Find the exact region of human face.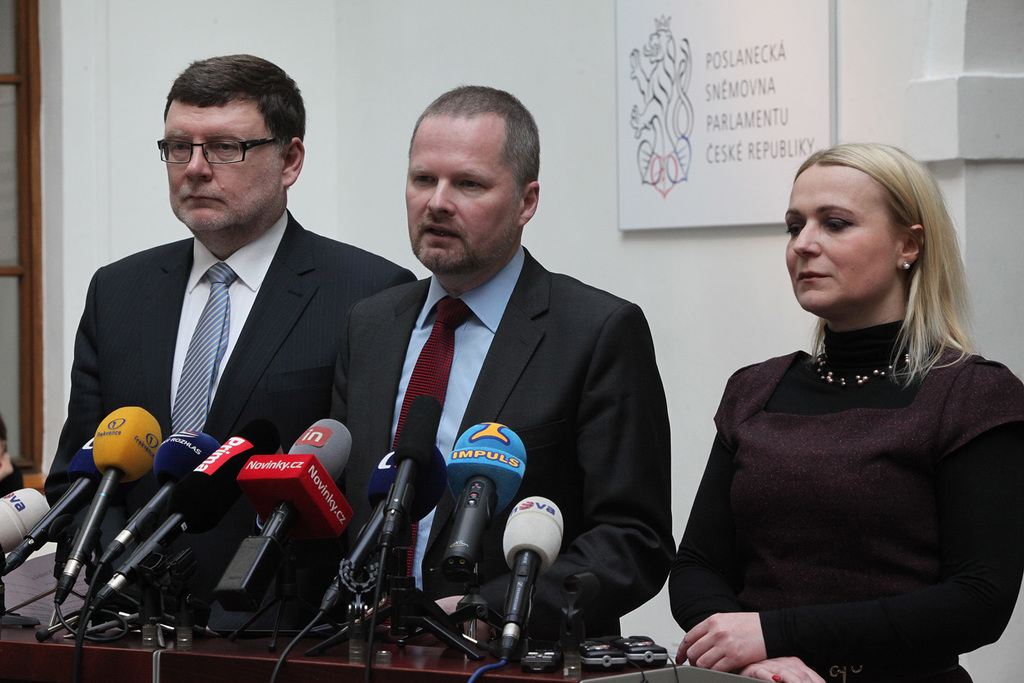
Exact region: 402,107,516,275.
